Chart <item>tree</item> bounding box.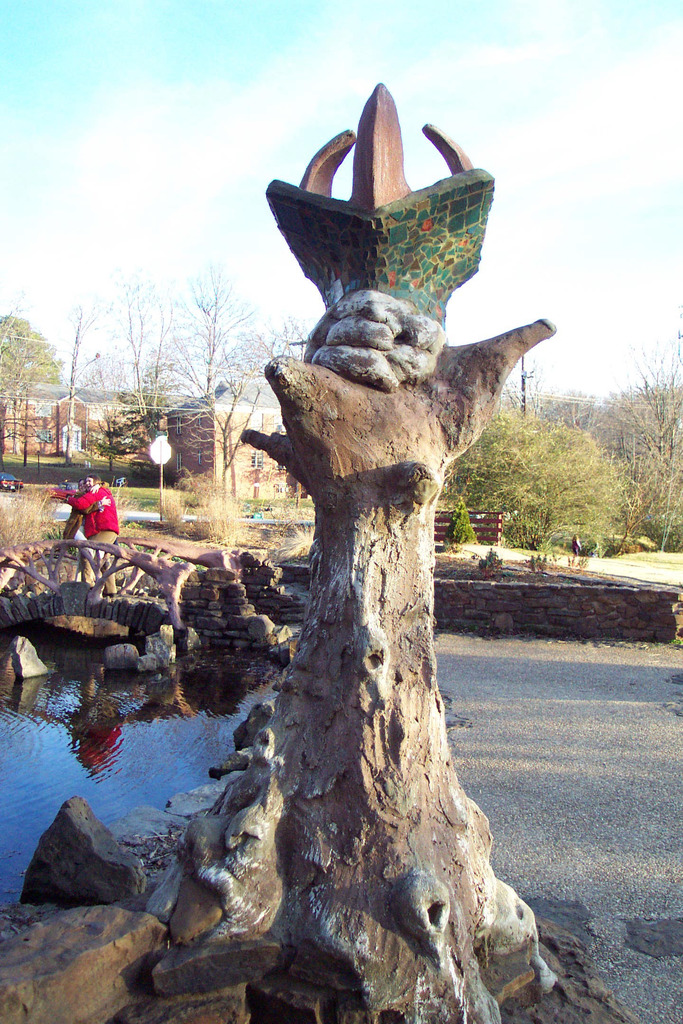
Charted: locate(607, 368, 682, 556).
